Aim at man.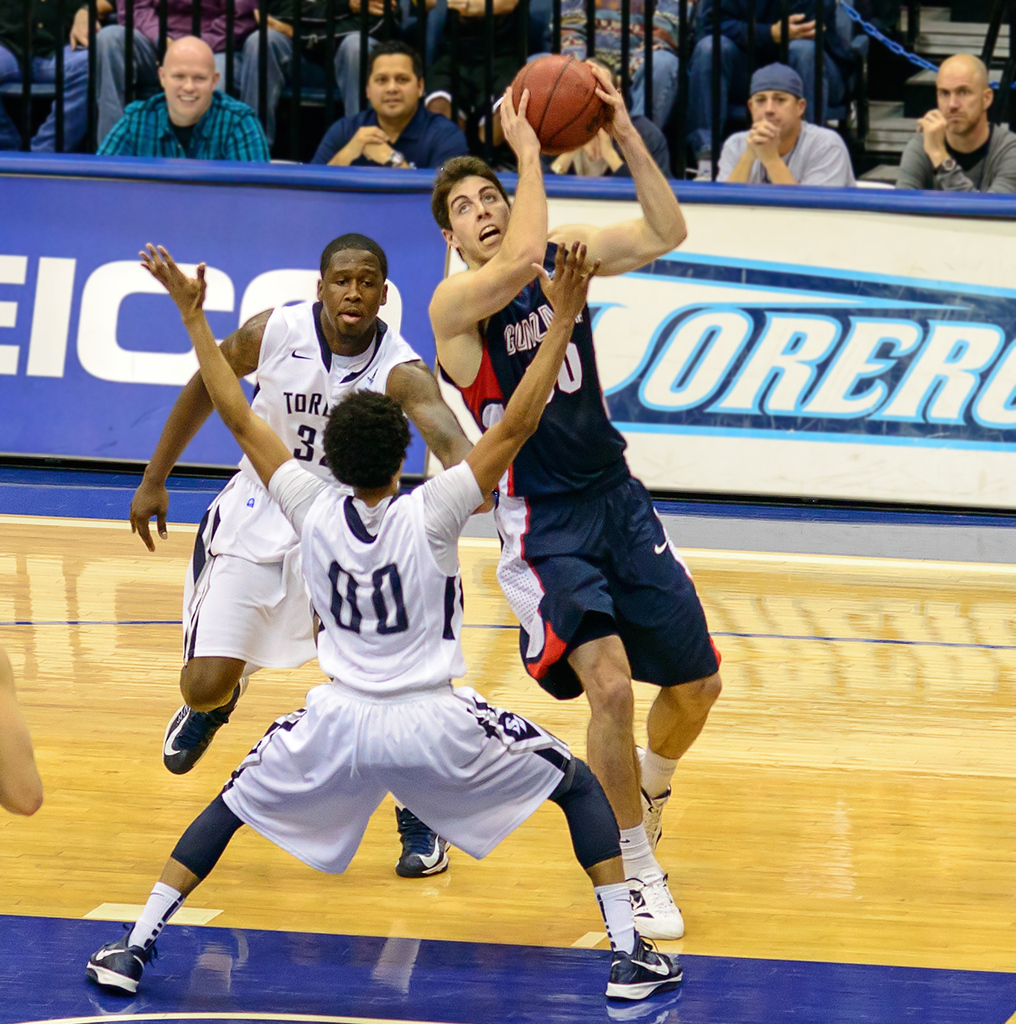
Aimed at bbox=[318, 31, 459, 179].
